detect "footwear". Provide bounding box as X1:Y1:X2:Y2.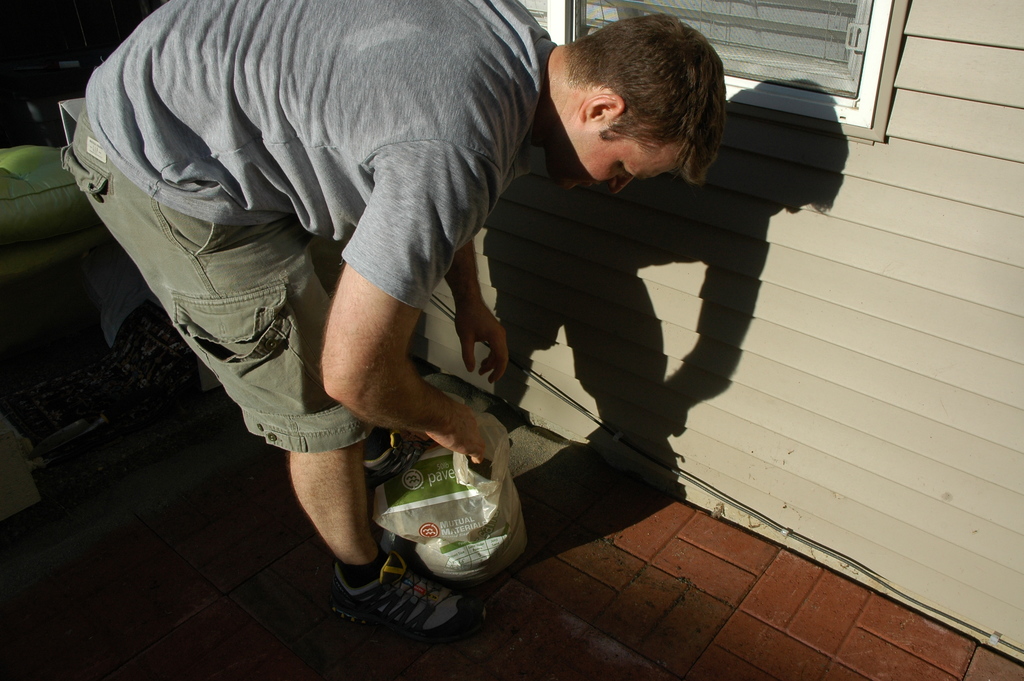
326:570:434:643.
